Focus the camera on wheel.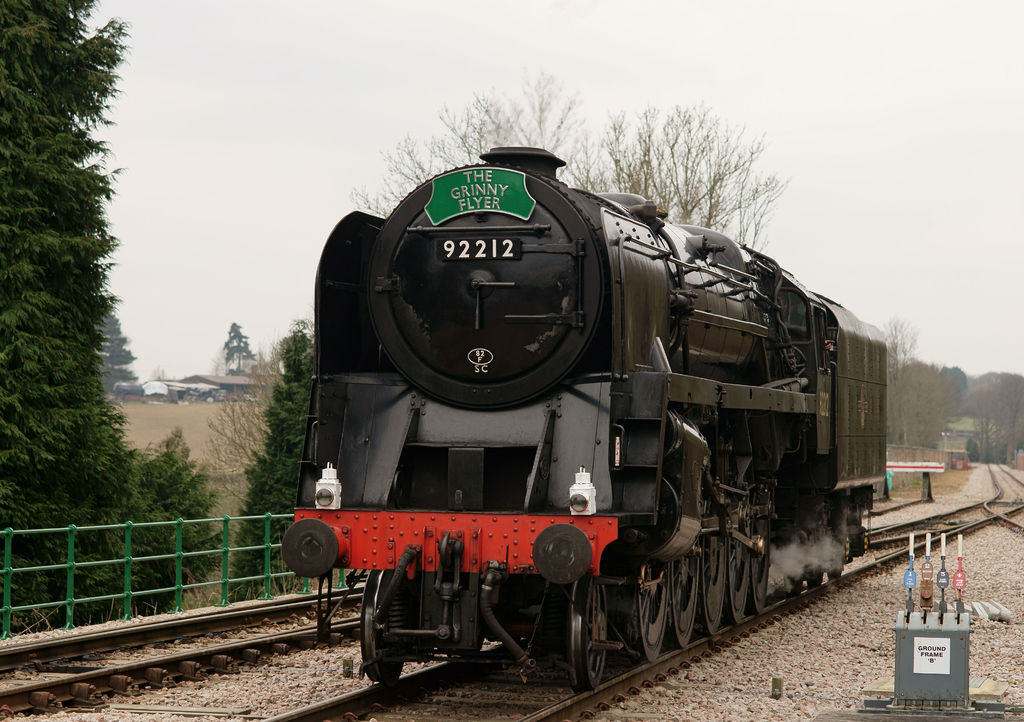
Focus region: 753 549 771 604.
